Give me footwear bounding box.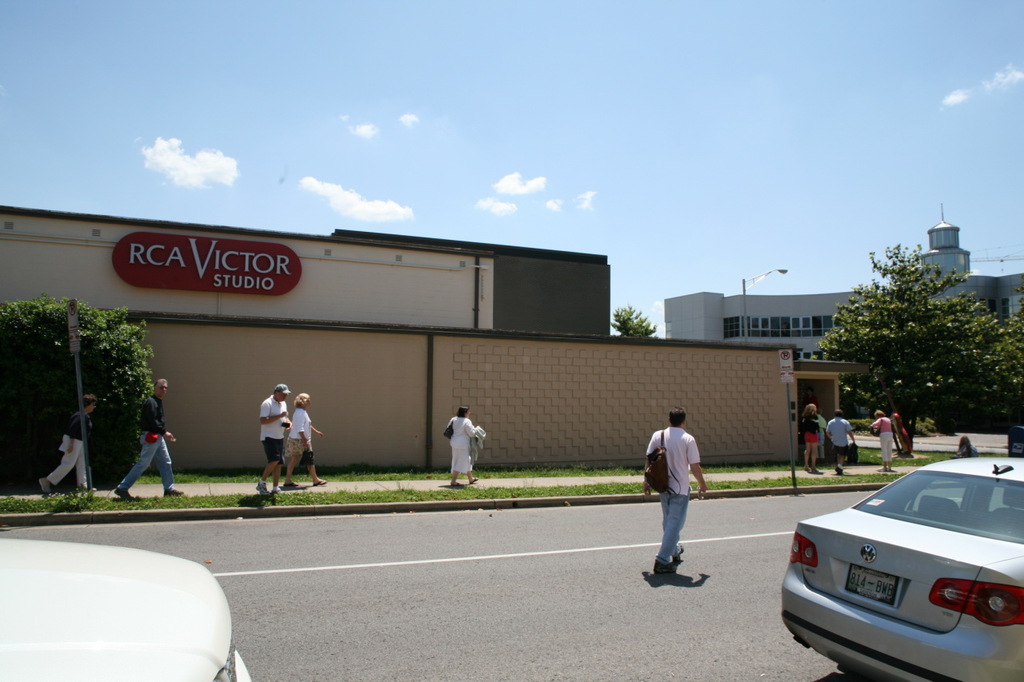
left=471, top=477, right=478, bottom=487.
